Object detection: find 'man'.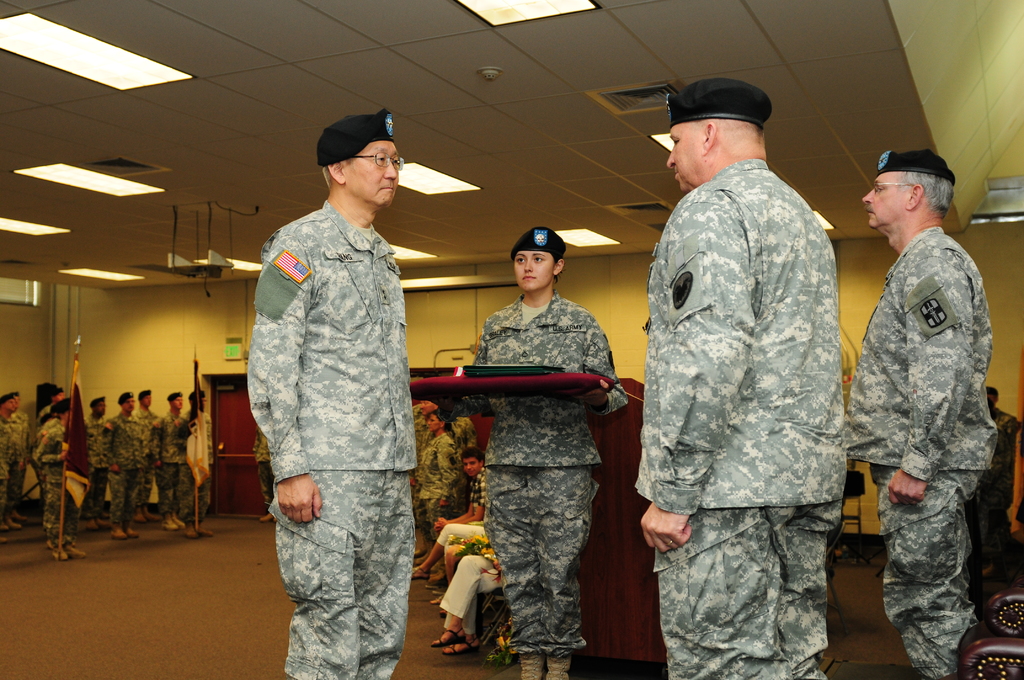
box=[252, 428, 275, 523].
